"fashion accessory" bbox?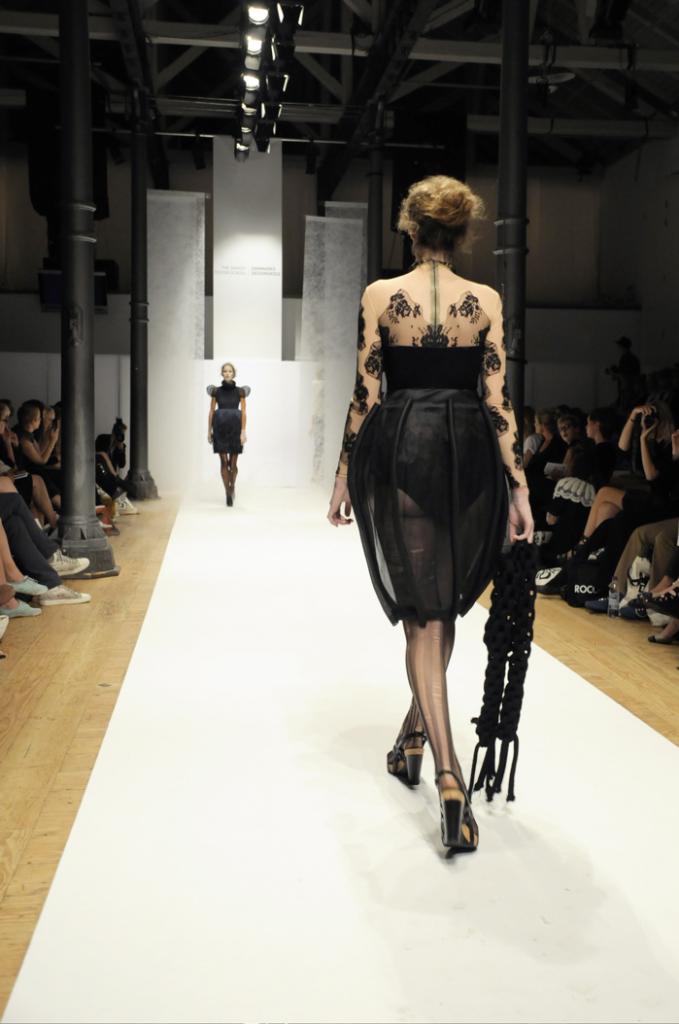
(472, 533, 534, 806)
